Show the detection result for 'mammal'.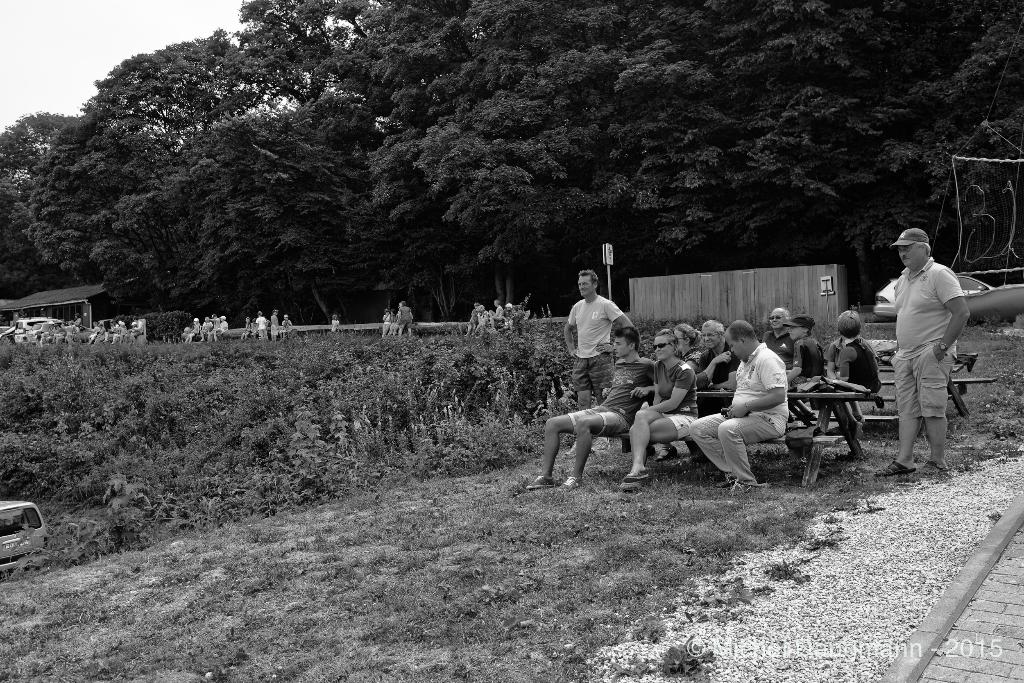
l=618, t=331, r=697, b=491.
